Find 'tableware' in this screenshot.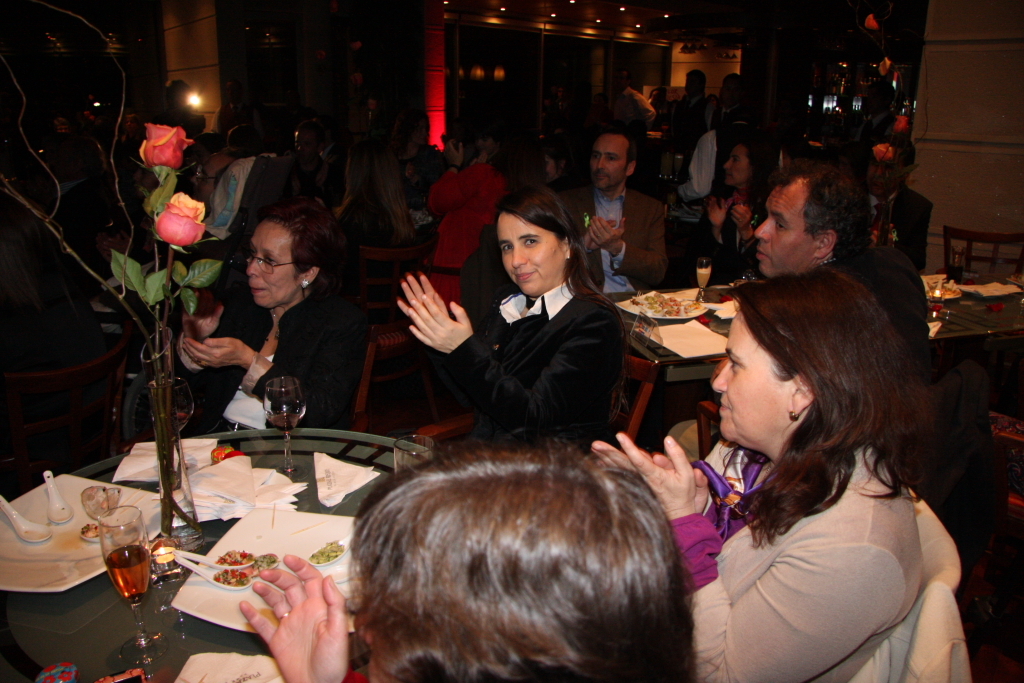
The bounding box for 'tableware' is (259, 369, 305, 479).
